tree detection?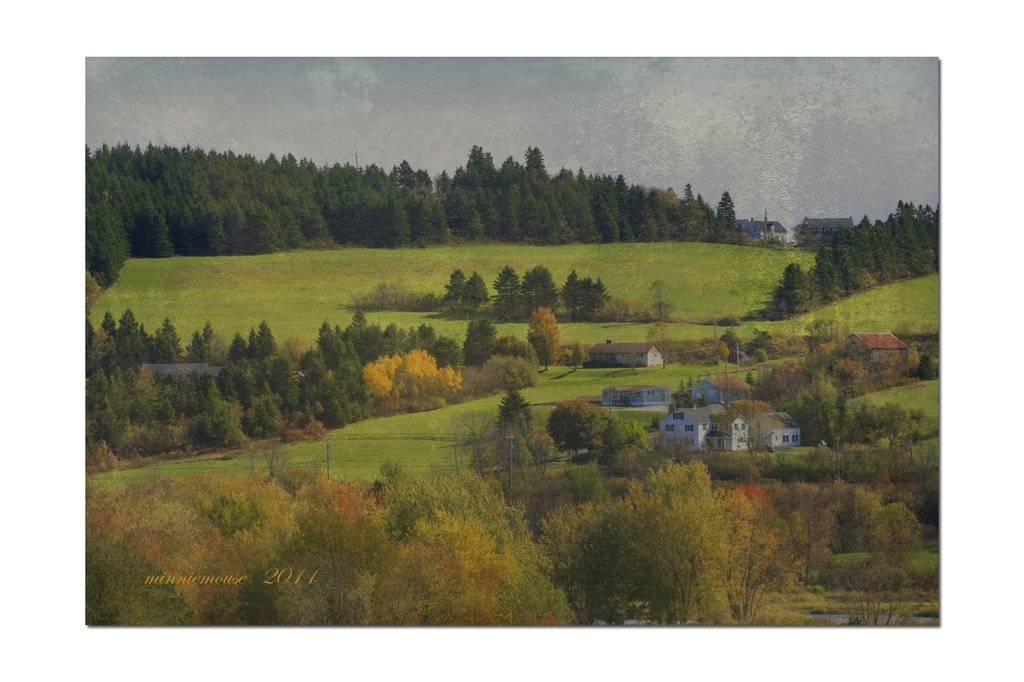
left=522, top=257, right=561, bottom=317
